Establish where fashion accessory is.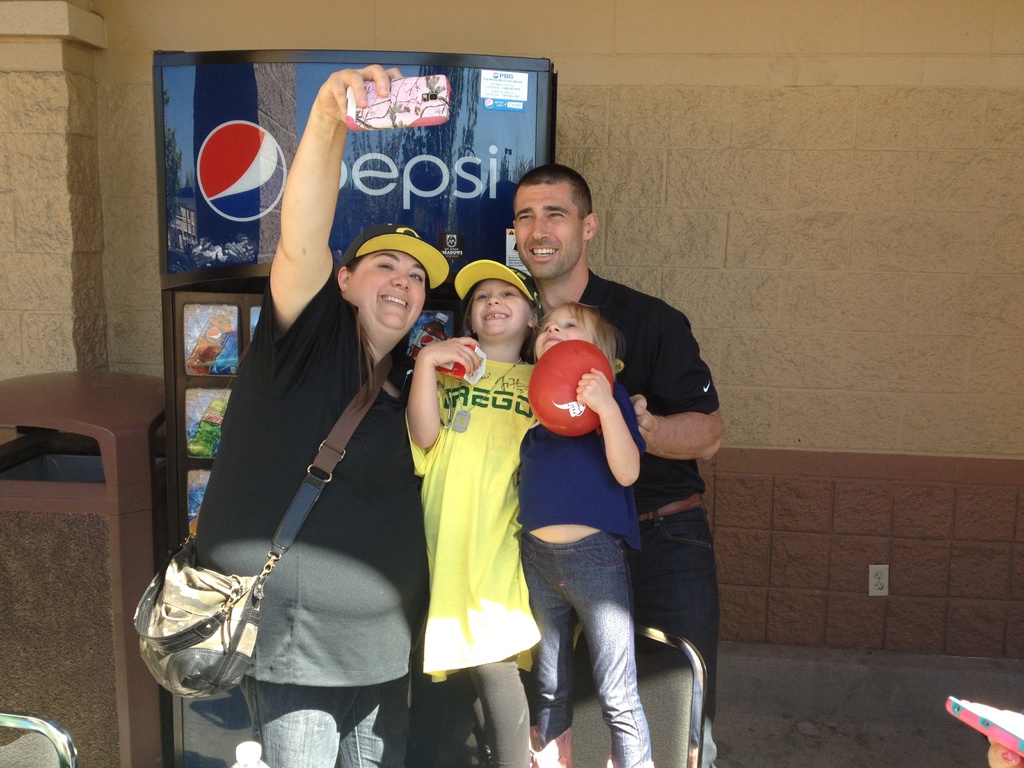
Established at bbox=[456, 260, 540, 312].
